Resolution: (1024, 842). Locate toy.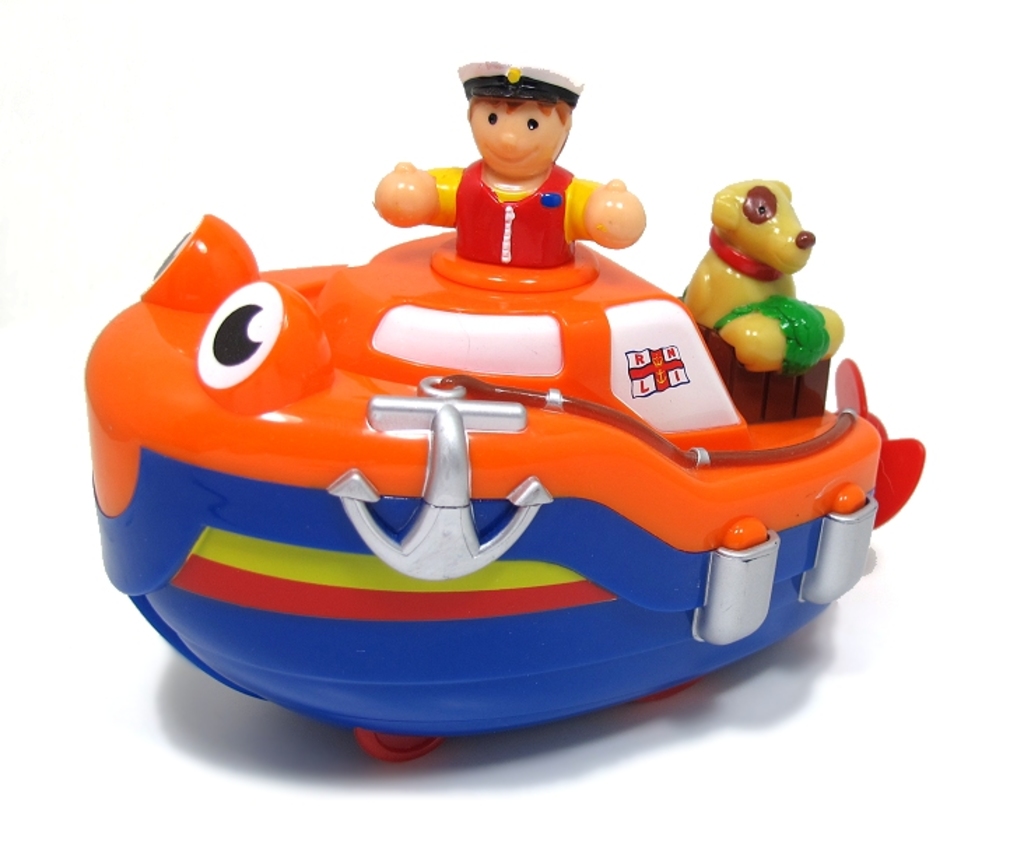
6,20,940,726.
